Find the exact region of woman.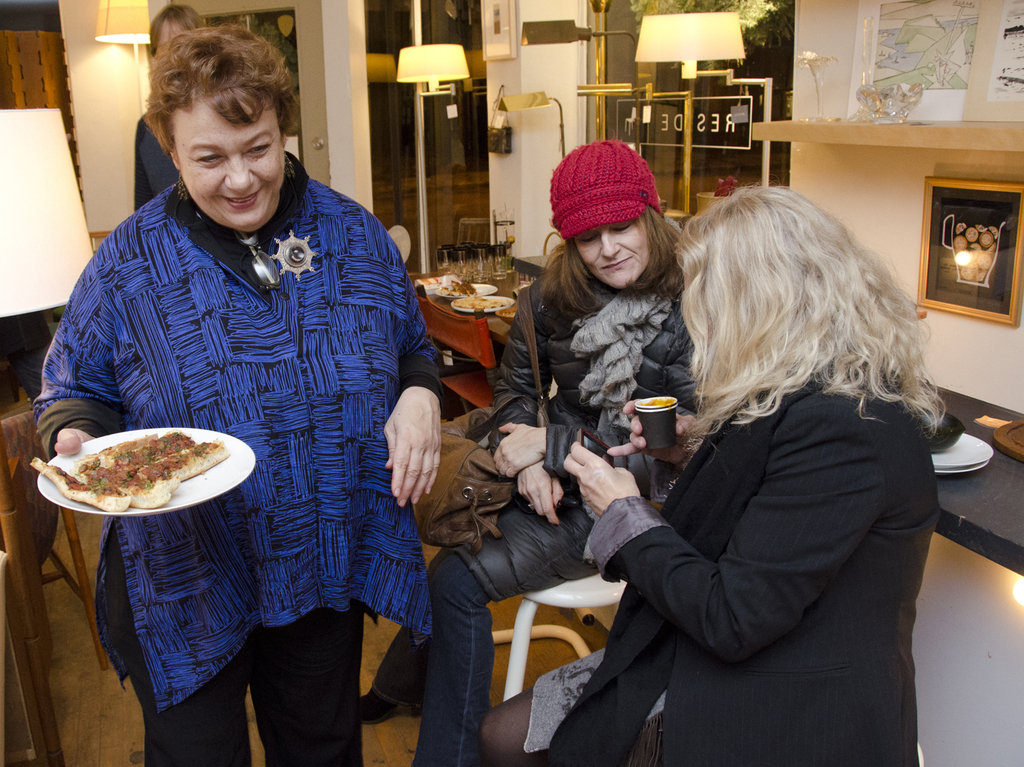
Exact region: bbox=[33, 20, 440, 766].
